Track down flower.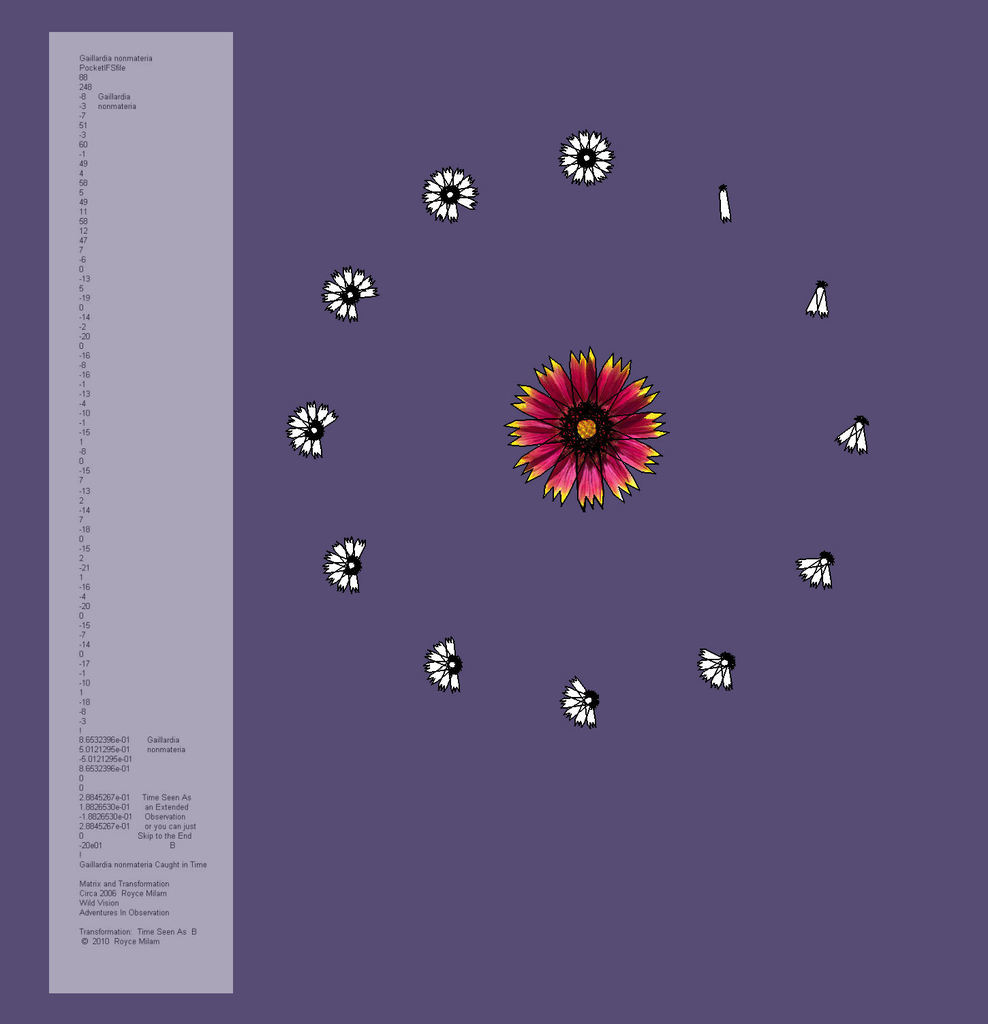
Tracked to detection(560, 679, 602, 730).
